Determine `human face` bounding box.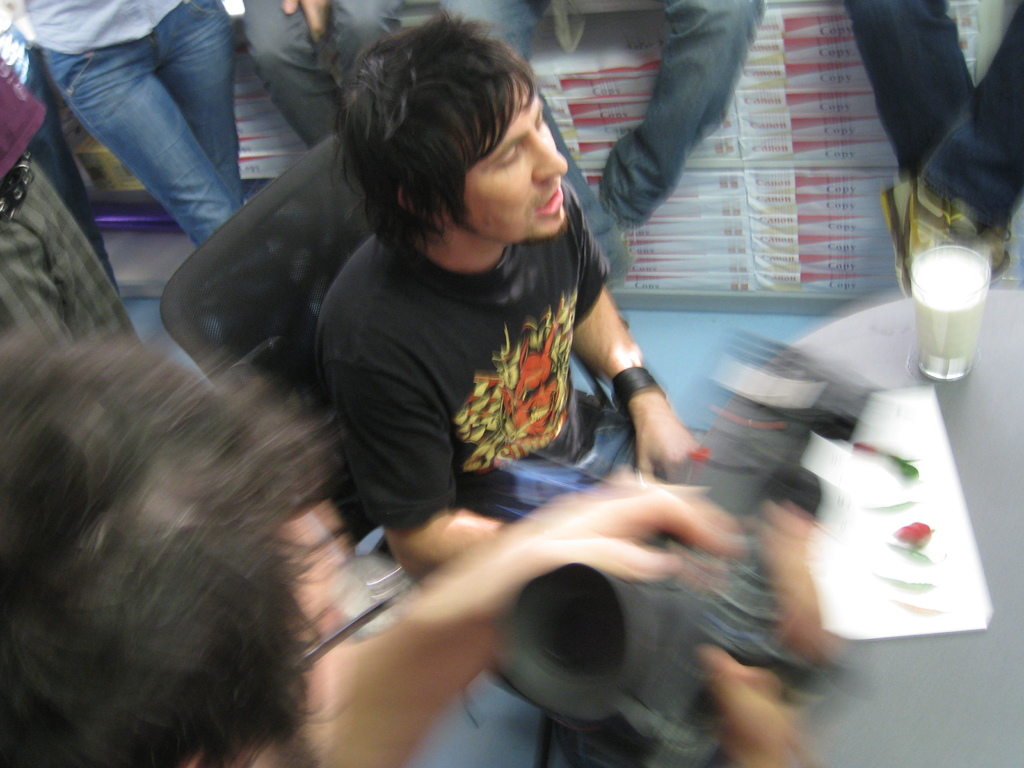
Determined: left=468, top=76, right=568, bottom=244.
